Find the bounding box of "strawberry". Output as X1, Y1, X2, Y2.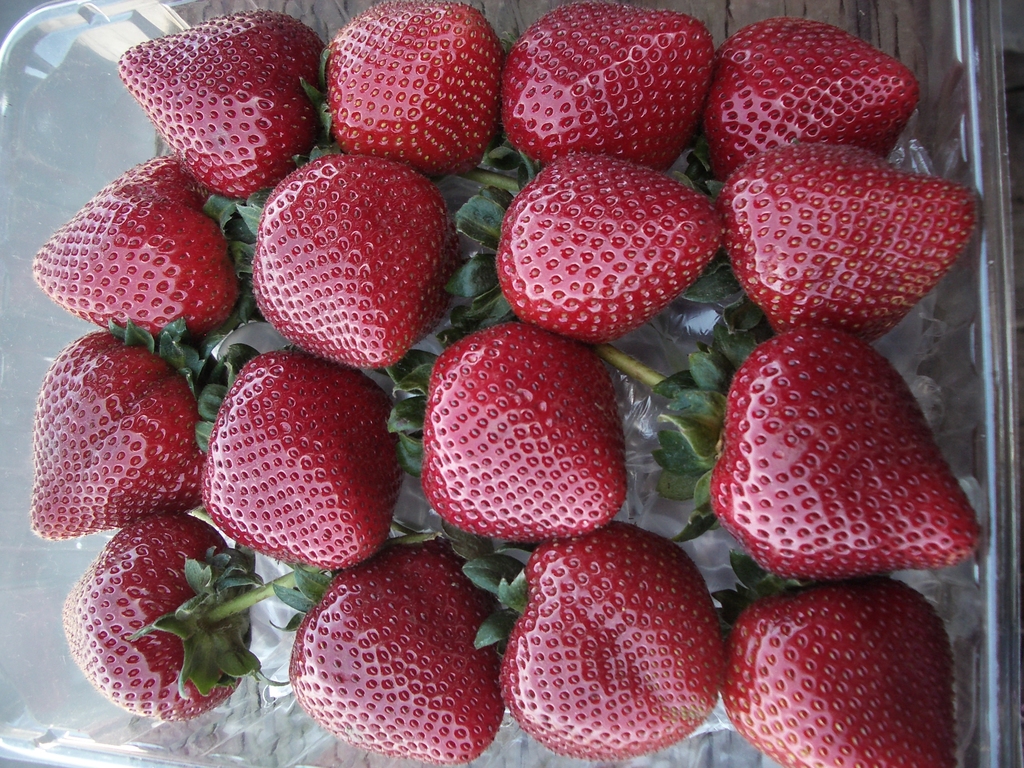
716, 129, 983, 344.
